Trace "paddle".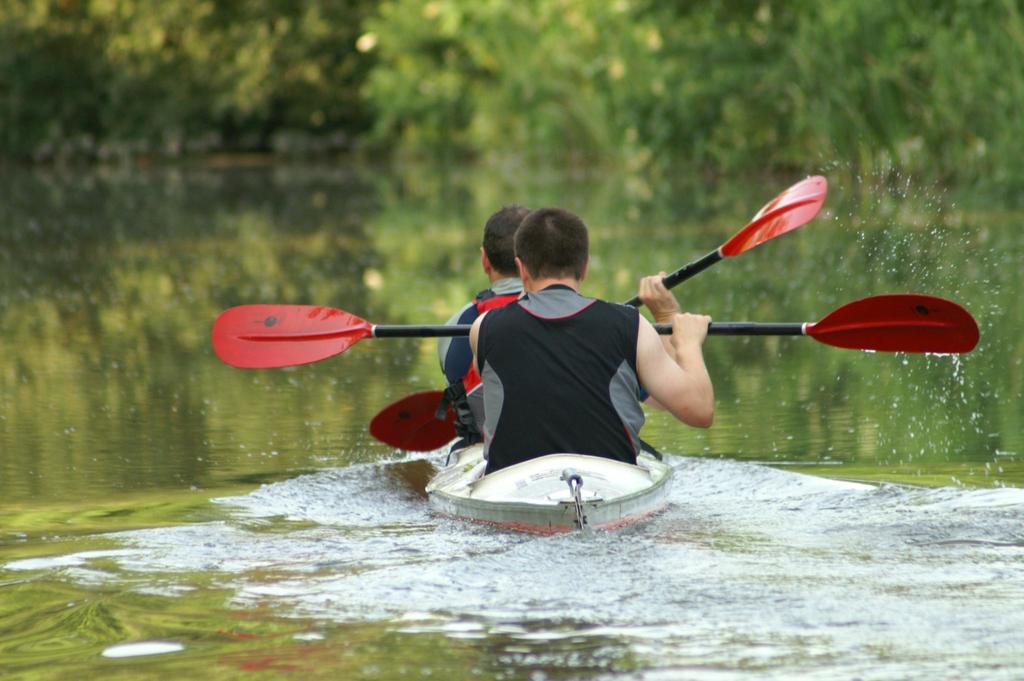
Traced to (207, 163, 830, 363).
